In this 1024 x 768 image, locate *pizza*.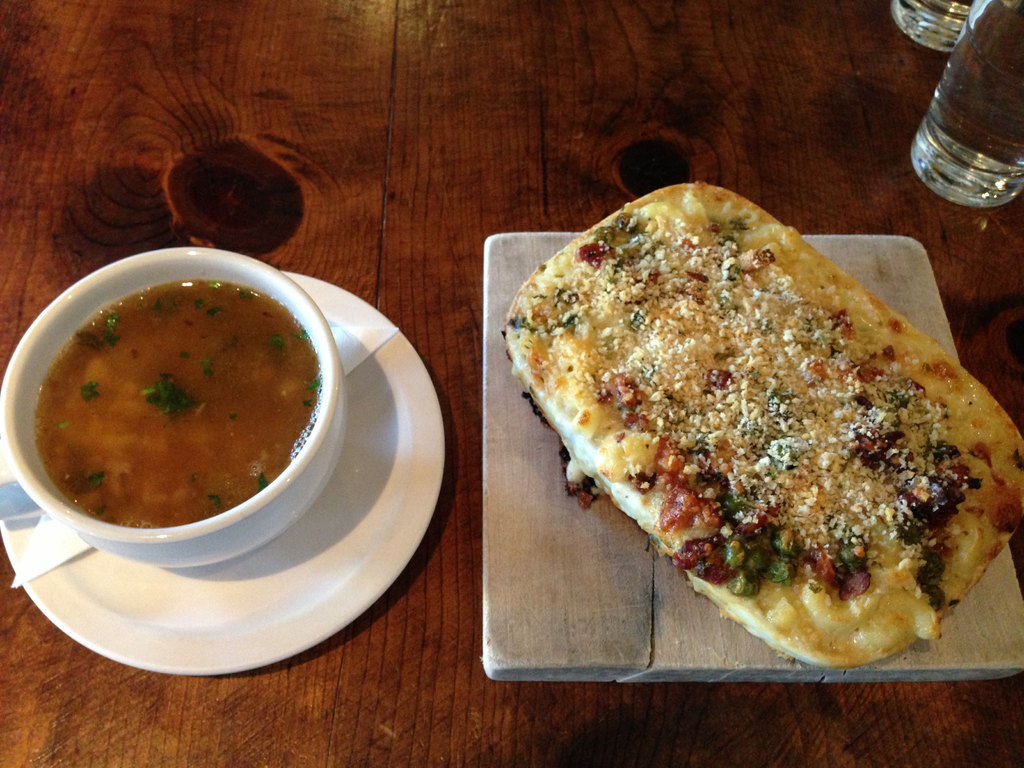
Bounding box: (496,206,1012,680).
